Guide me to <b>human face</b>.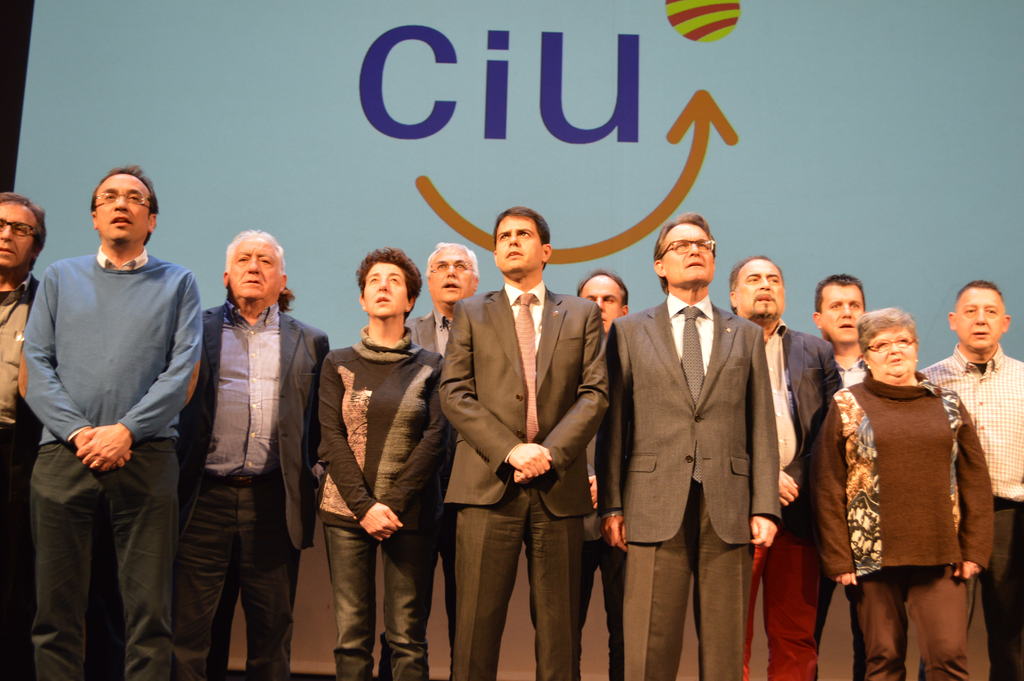
Guidance: box=[583, 277, 622, 334].
